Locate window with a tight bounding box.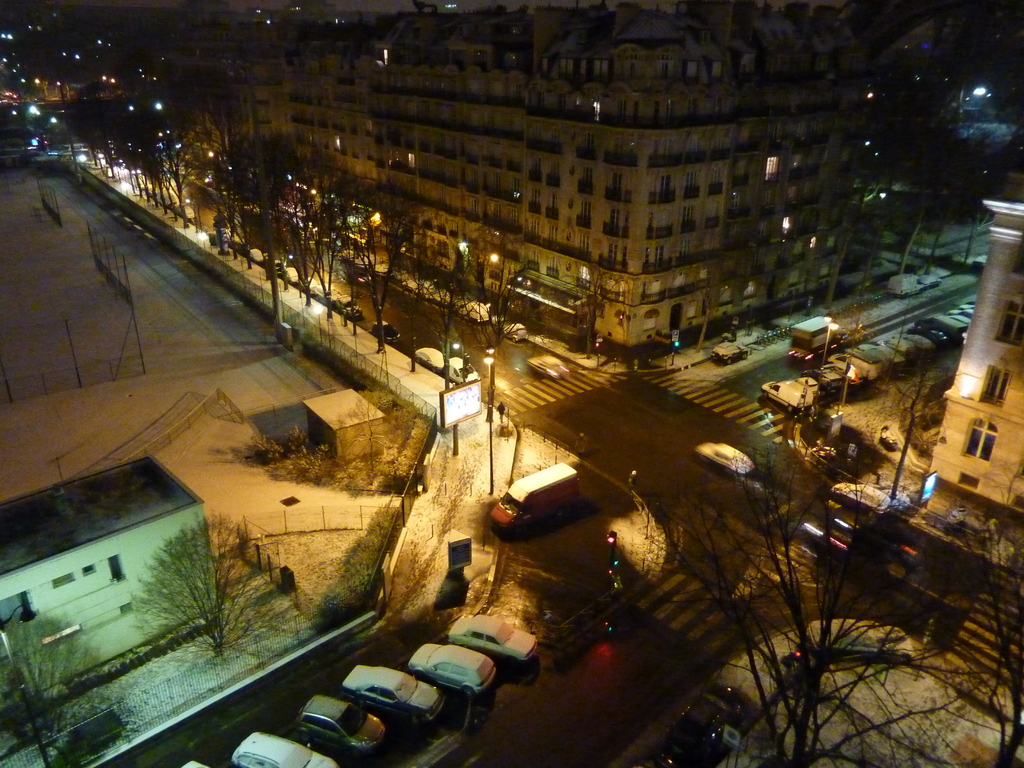
(252,758,276,767).
